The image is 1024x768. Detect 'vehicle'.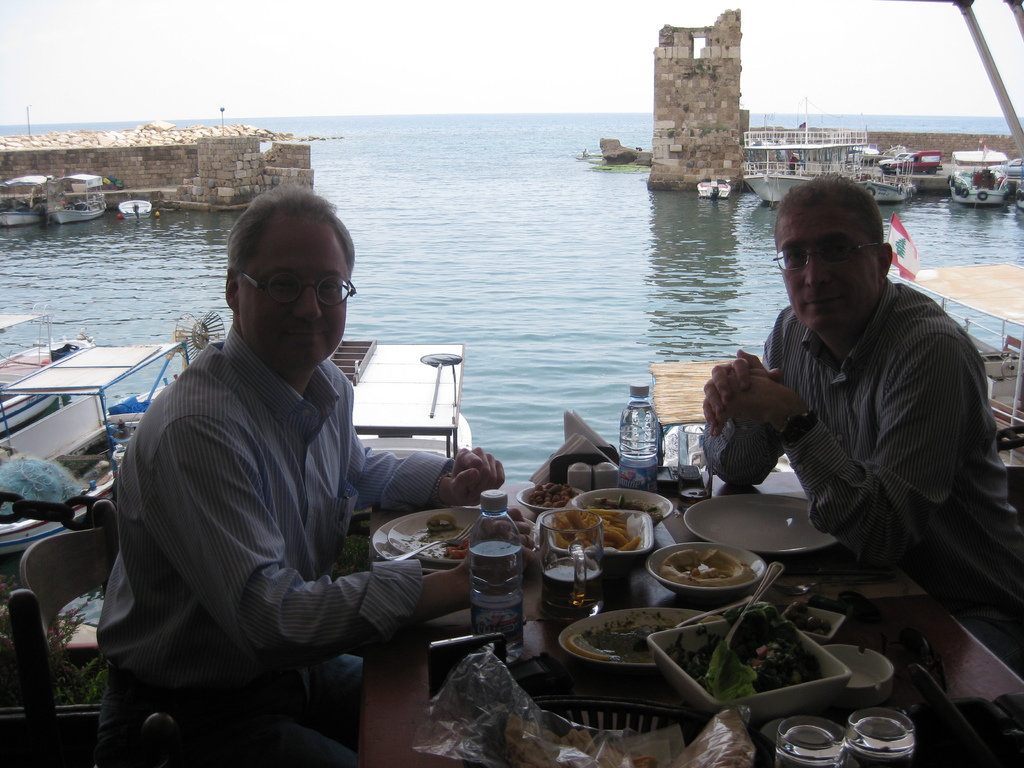
Detection: [left=947, top=141, right=1012, bottom=208].
